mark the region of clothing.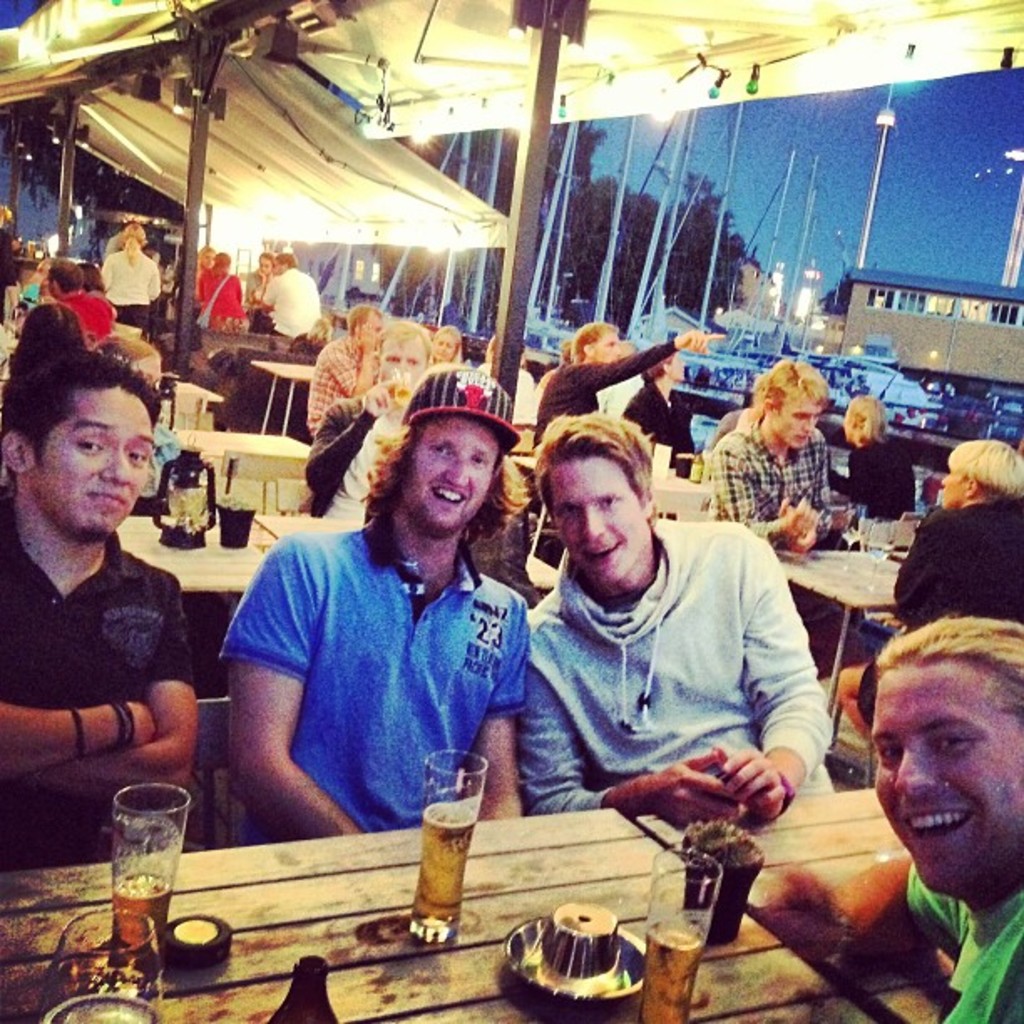
Region: [x1=524, y1=520, x2=832, y2=818].
